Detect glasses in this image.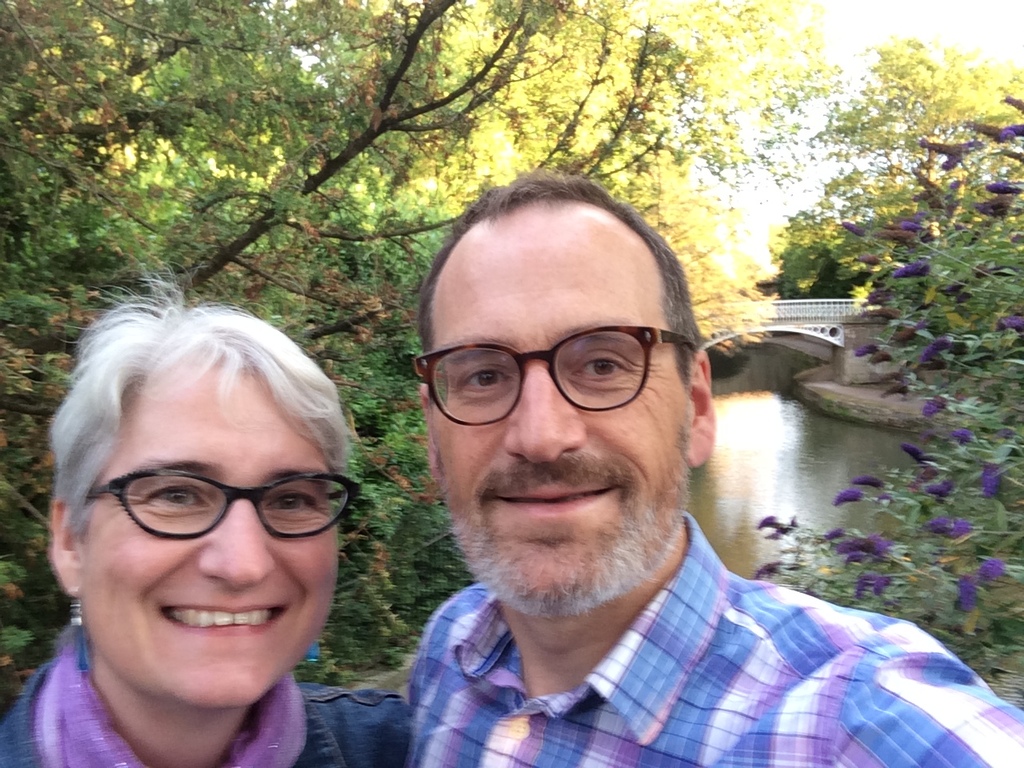
Detection: rect(82, 472, 366, 544).
